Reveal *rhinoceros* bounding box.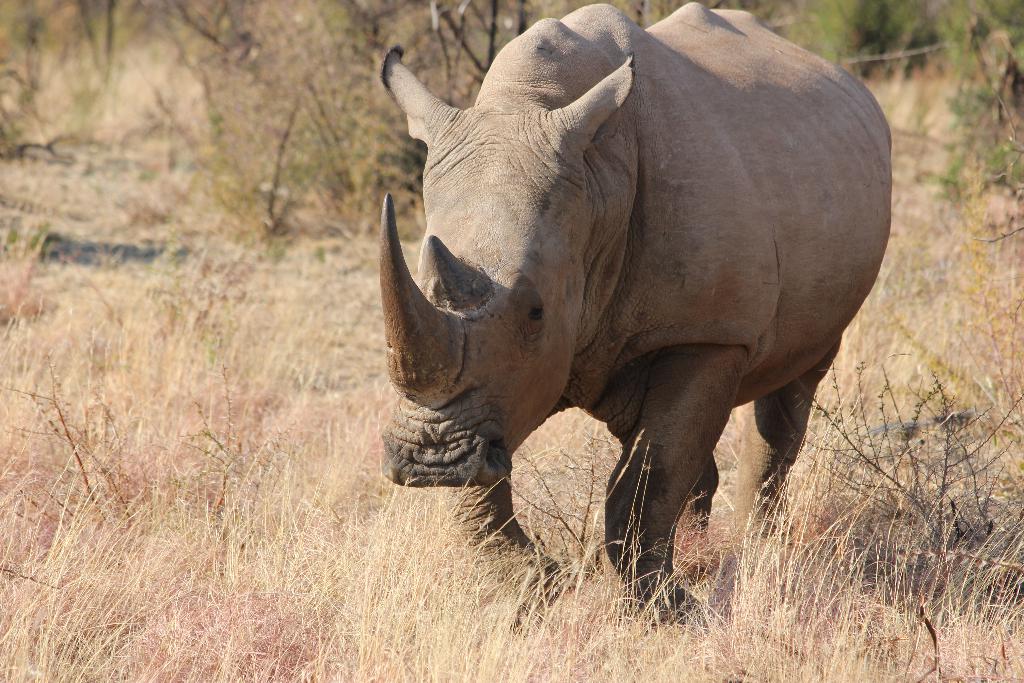
Revealed: select_region(374, 0, 892, 631).
